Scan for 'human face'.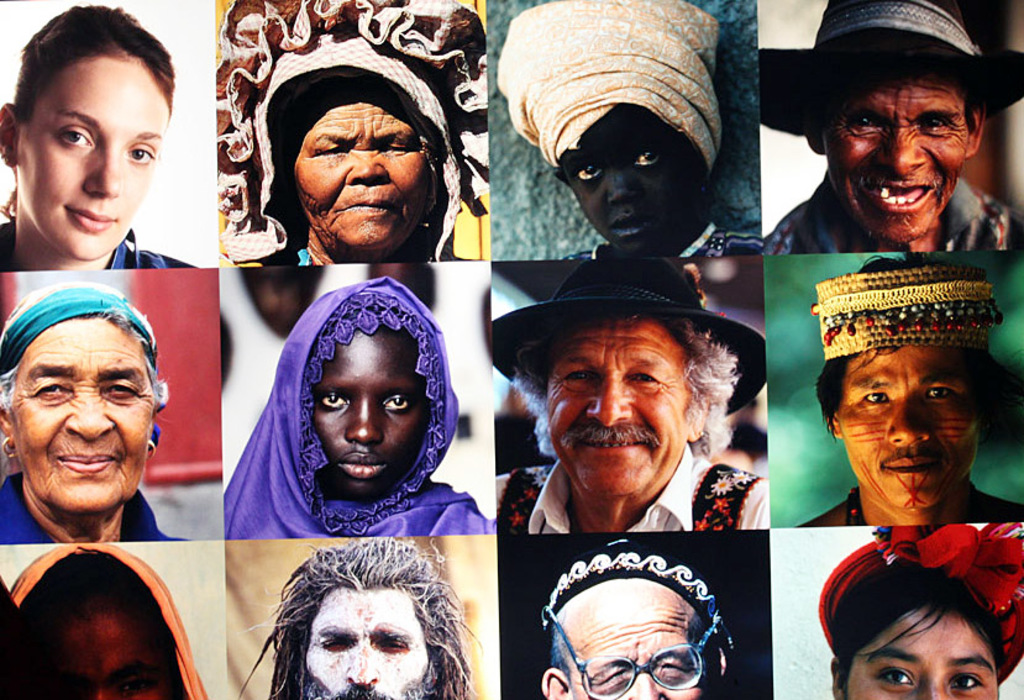
Scan result: bbox=(543, 317, 687, 493).
